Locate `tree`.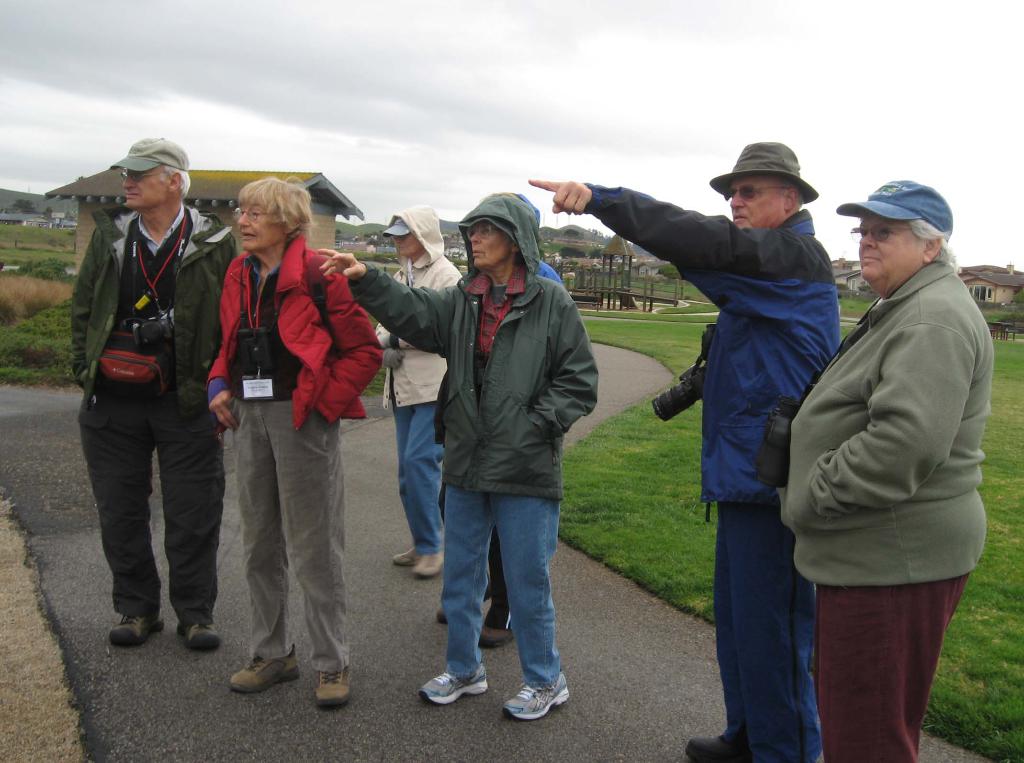
Bounding box: [left=592, top=248, right=614, bottom=261].
